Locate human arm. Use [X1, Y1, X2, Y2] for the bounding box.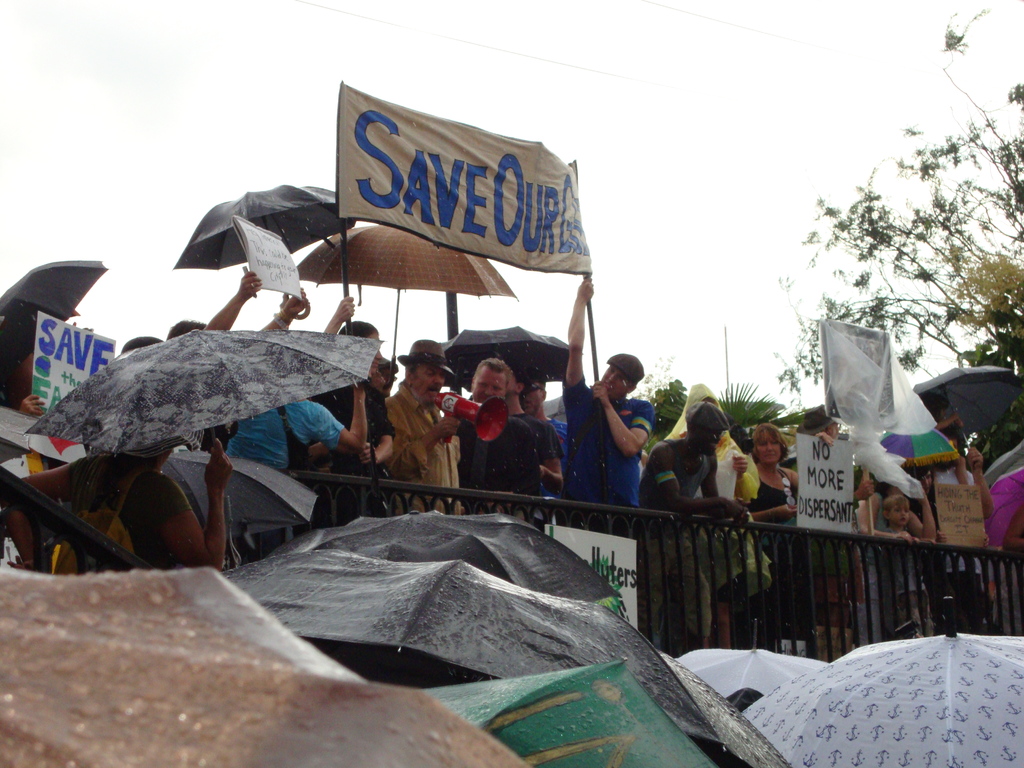
[909, 486, 933, 540].
